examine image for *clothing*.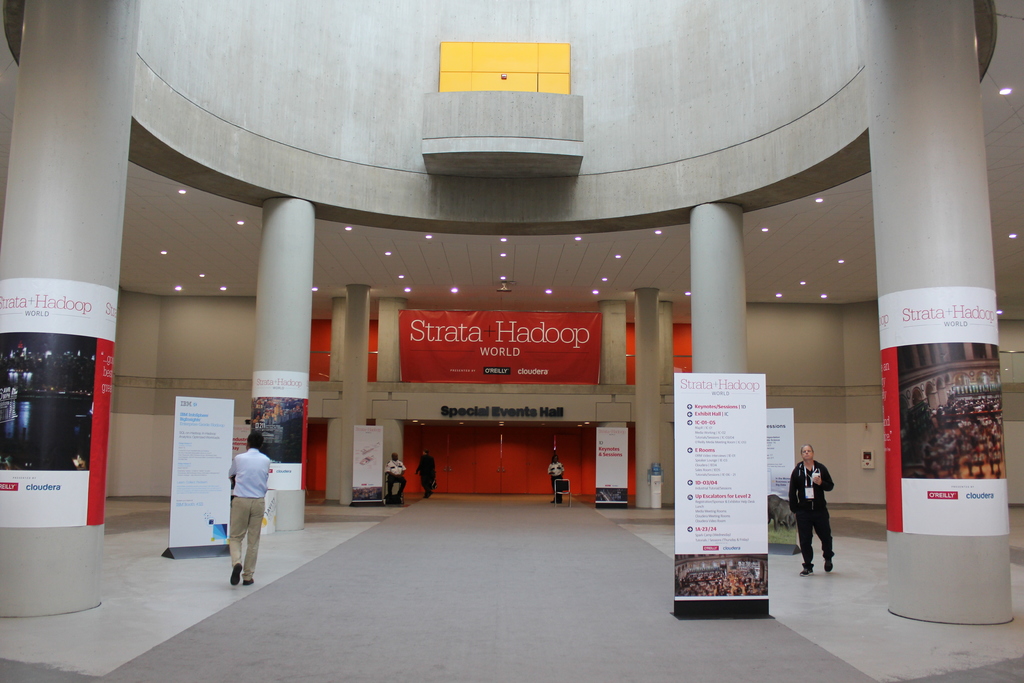
Examination result: x1=228, y1=448, x2=269, y2=583.
